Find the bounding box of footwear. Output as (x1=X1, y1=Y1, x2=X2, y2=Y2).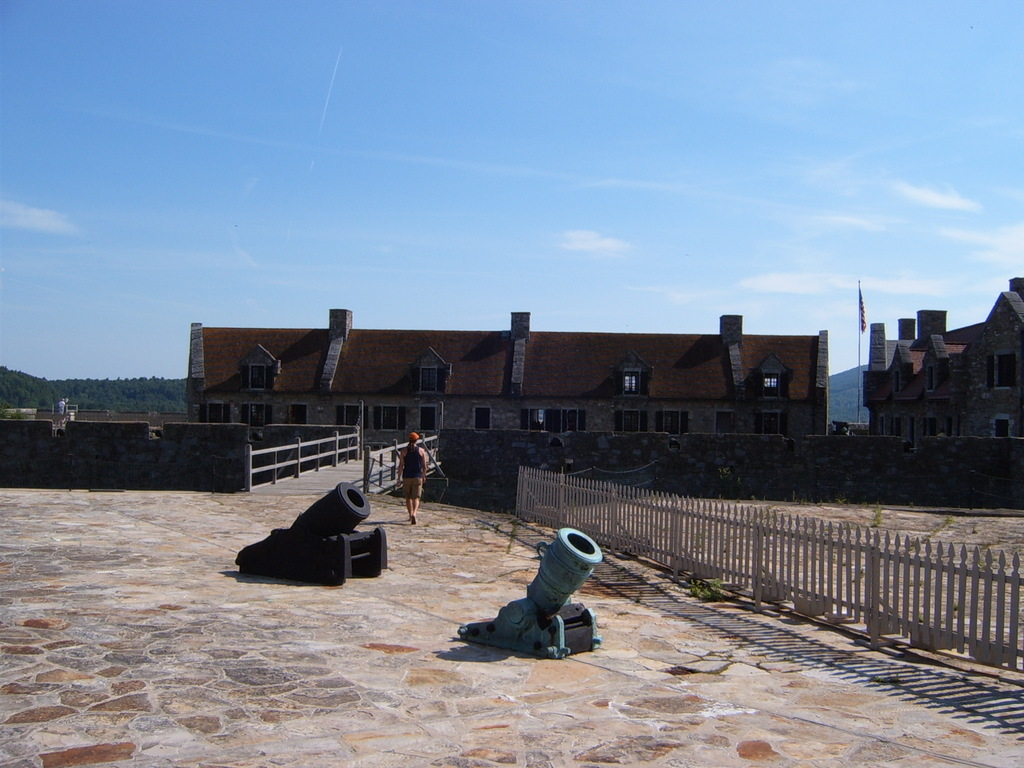
(x1=412, y1=520, x2=418, y2=529).
